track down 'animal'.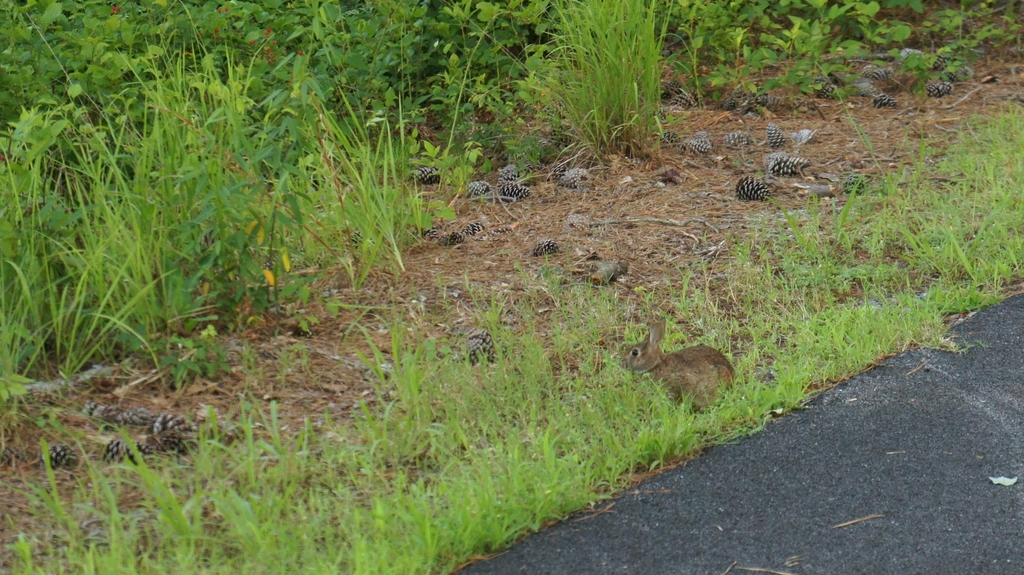
Tracked to (x1=618, y1=318, x2=728, y2=409).
